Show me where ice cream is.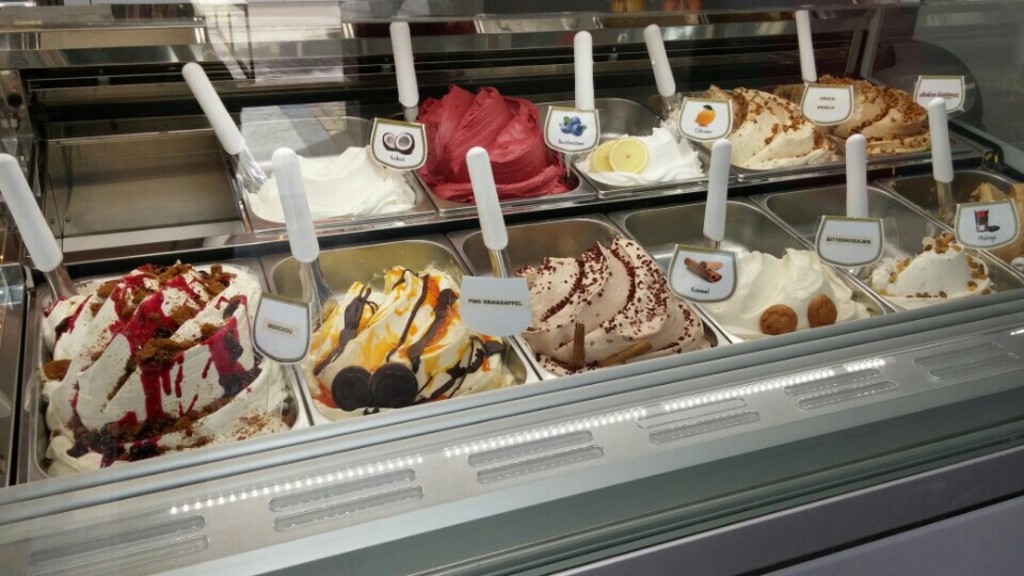
ice cream is at 863:229:1018:302.
